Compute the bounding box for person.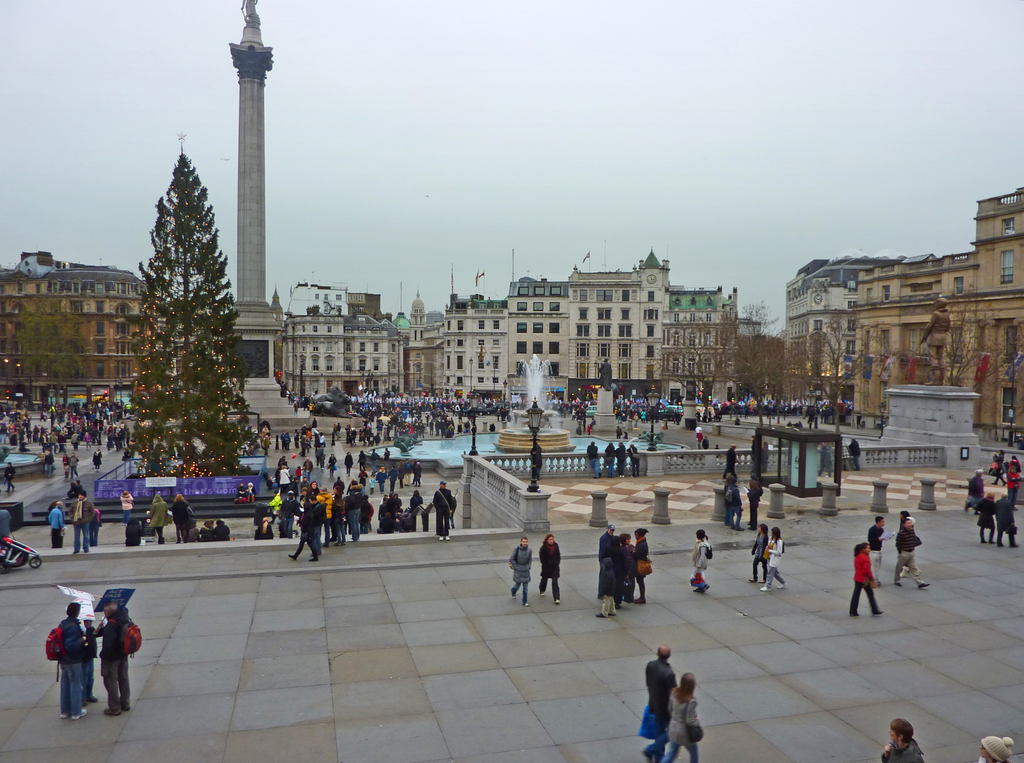
<bbox>383, 448, 390, 466</bbox>.
